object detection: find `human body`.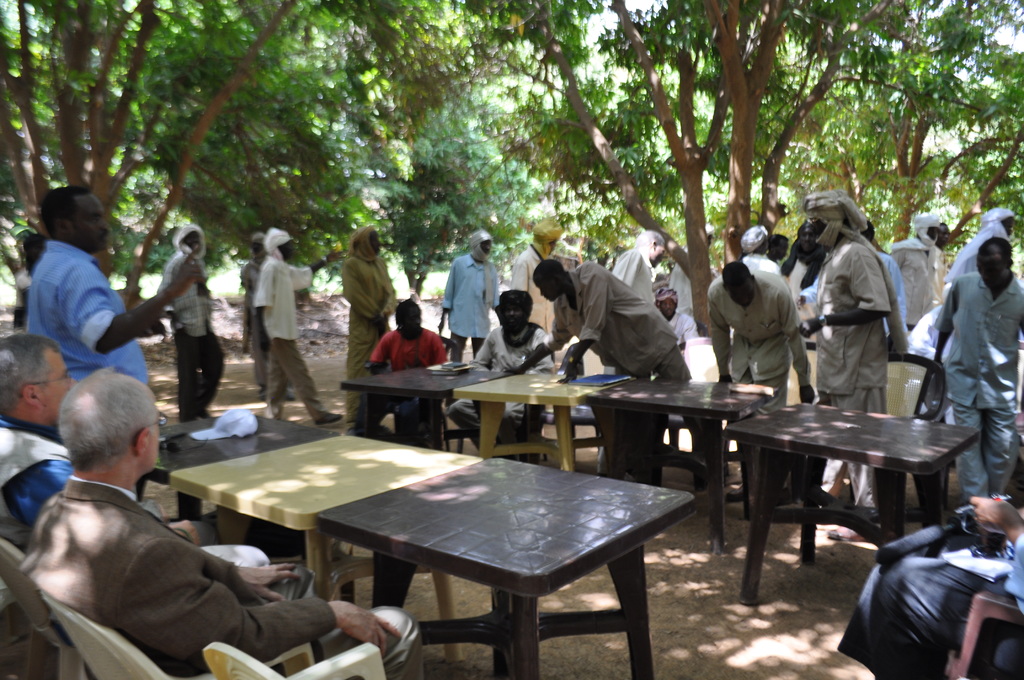
x1=652 y1=287 x2=696 y2=350.
